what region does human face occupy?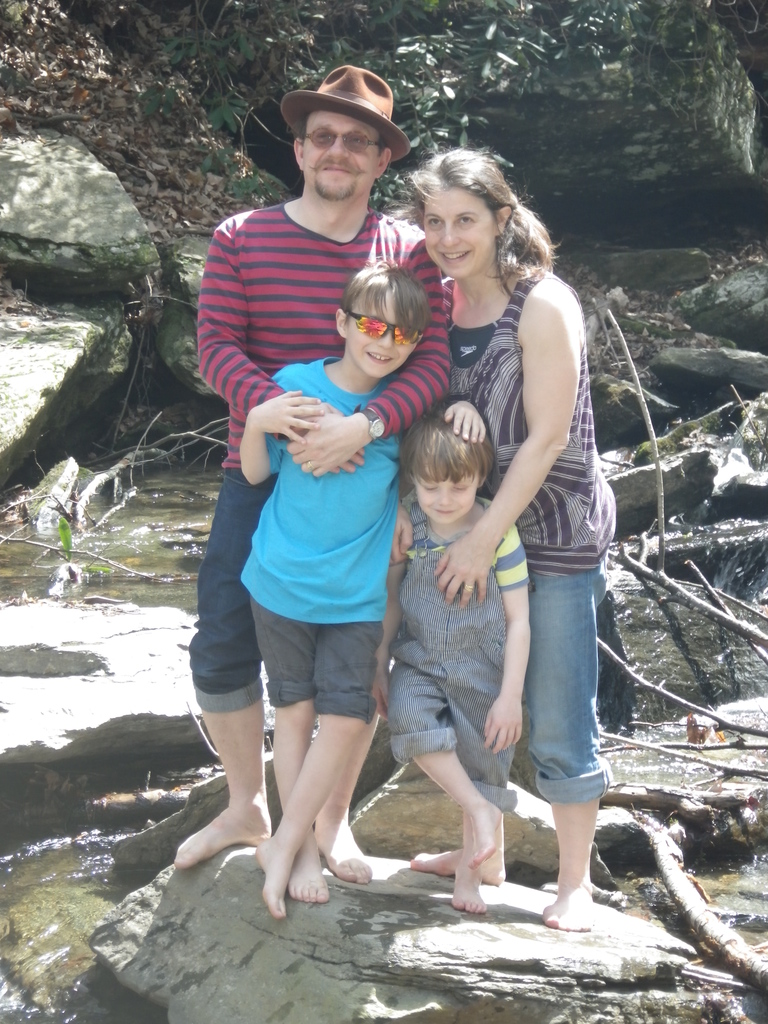
bbox=[426, 185, 499, 276].
